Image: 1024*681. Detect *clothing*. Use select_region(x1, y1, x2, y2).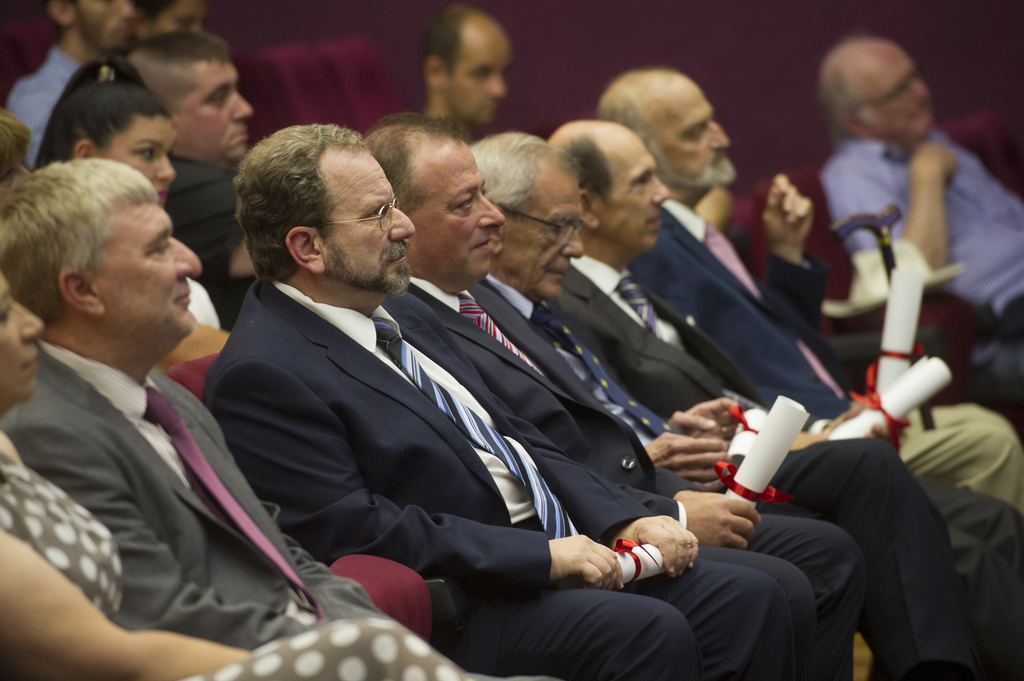
select_region(204, 271, 808, 680).
